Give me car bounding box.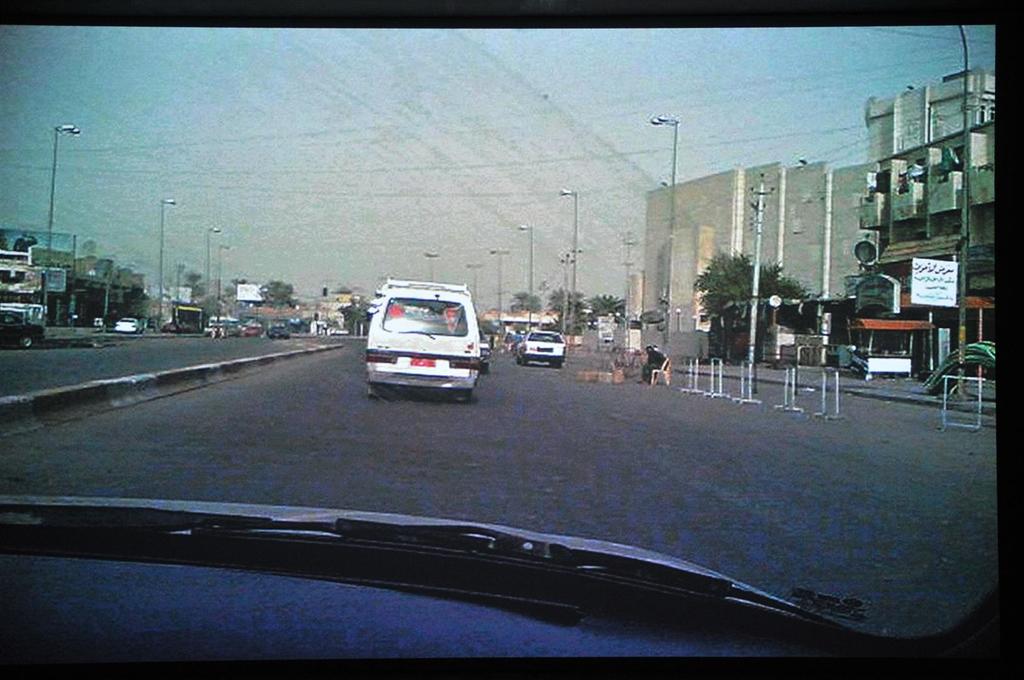
detection(0, 22, 1023, 679).
